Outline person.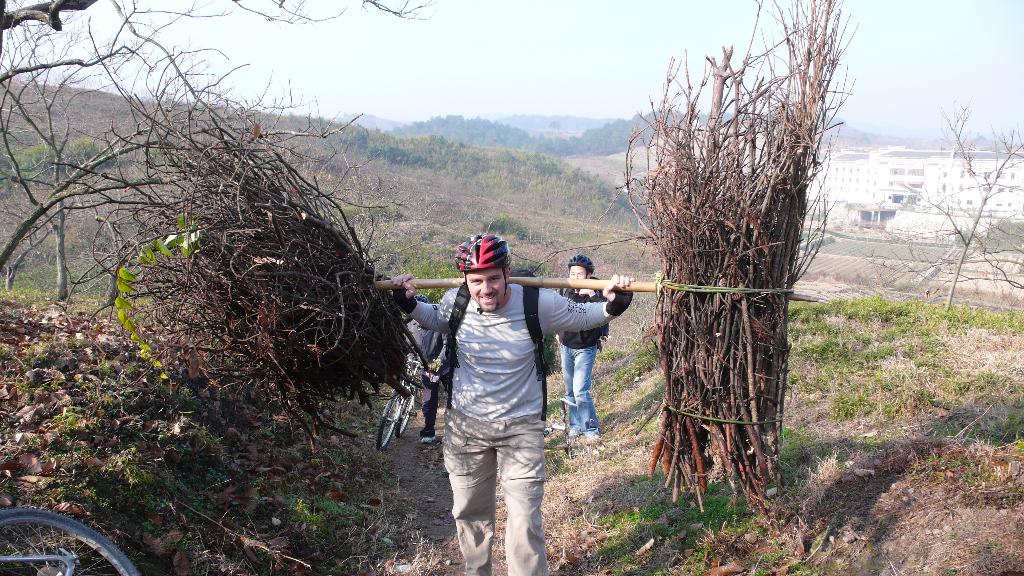
Outline: x1=386, y1=220, x2=541, y2=557.
